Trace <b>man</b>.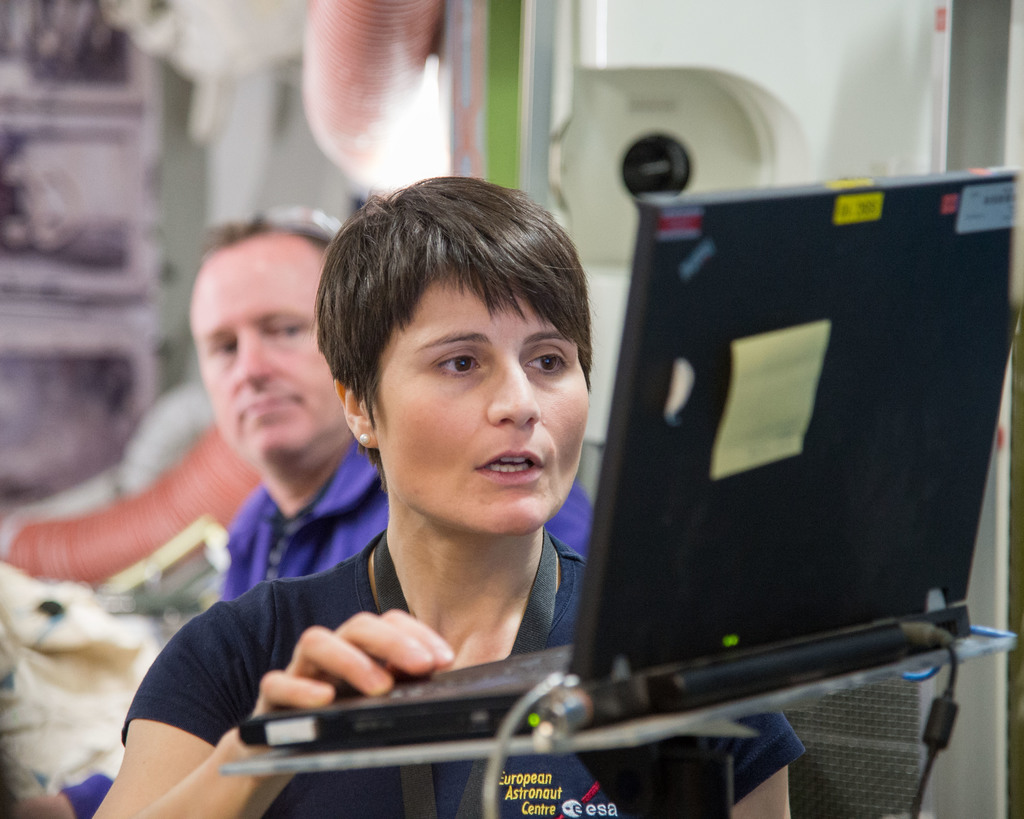
Traced to <region>4, 212, 598, 818</region>.
